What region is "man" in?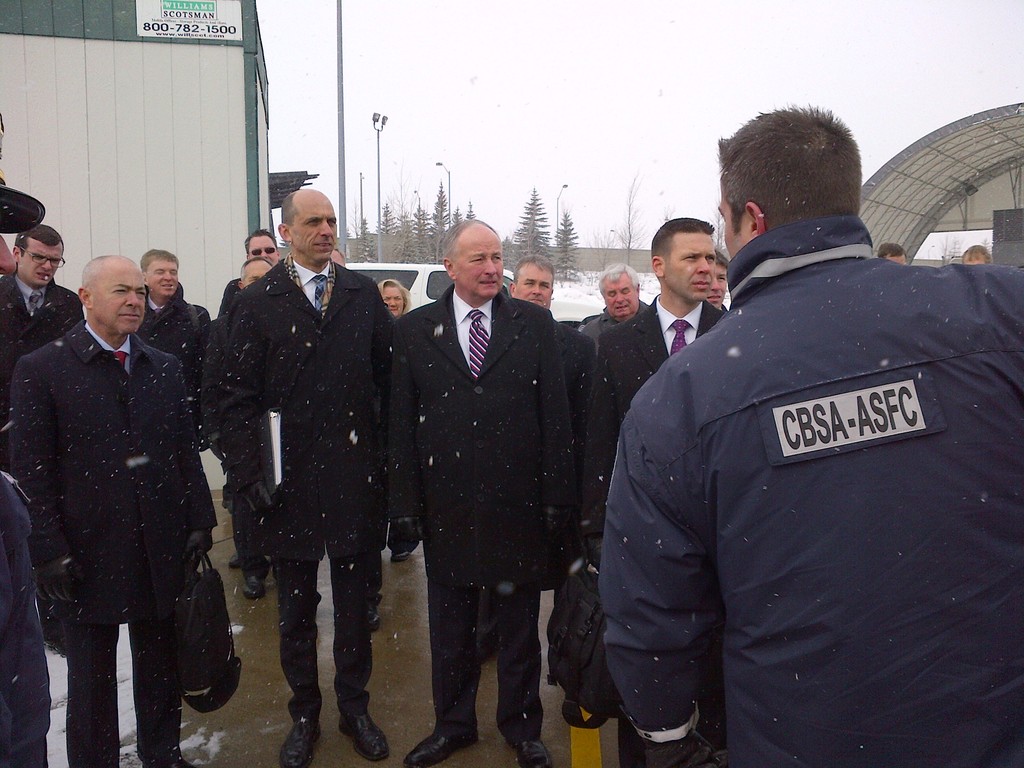
l=709, t=236, r=731, b=317.
